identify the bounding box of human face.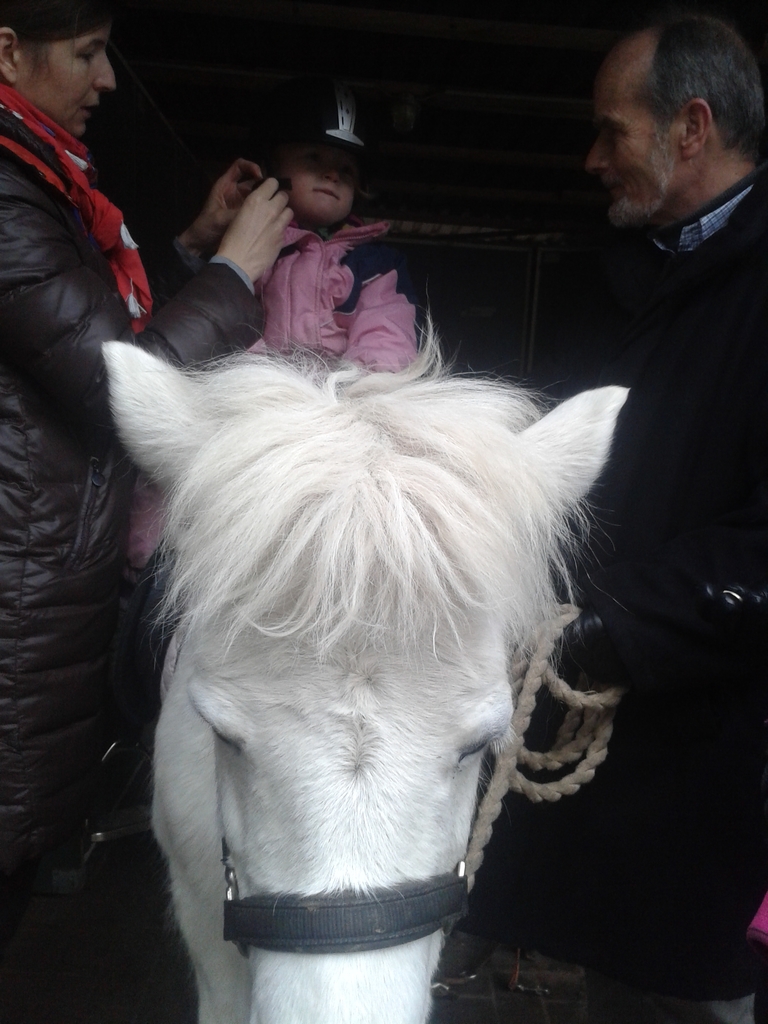
(273,140,364,236).
